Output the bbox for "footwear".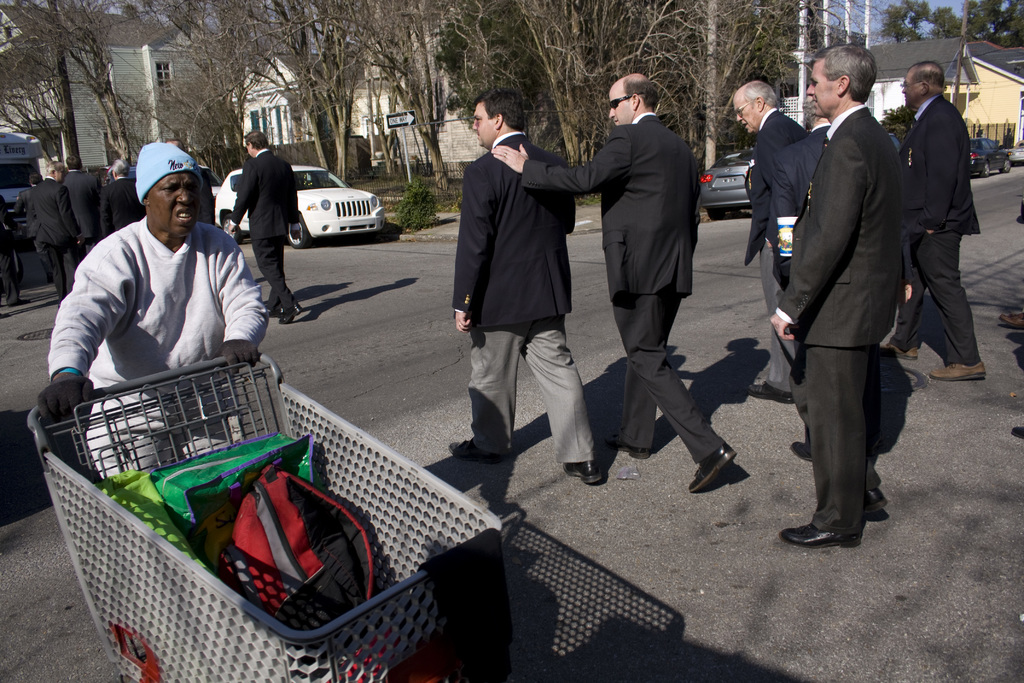
BBox(286, 302, 300, 322).
